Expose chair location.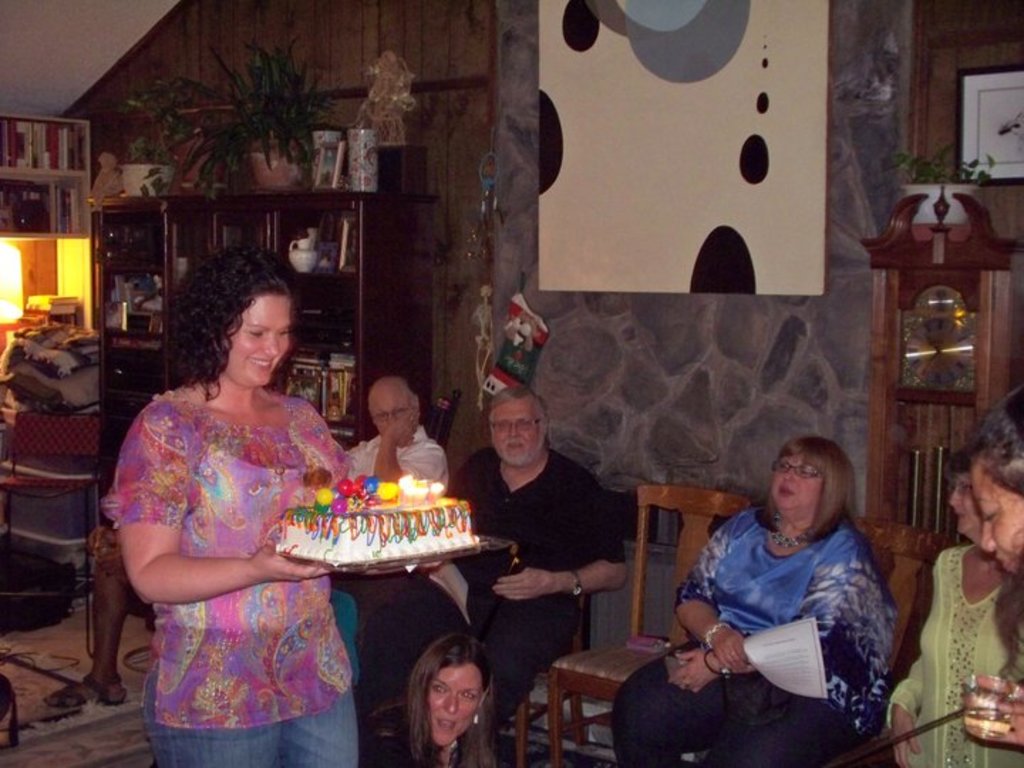
Exposed at l=0, t=408, r=104, b=599.
